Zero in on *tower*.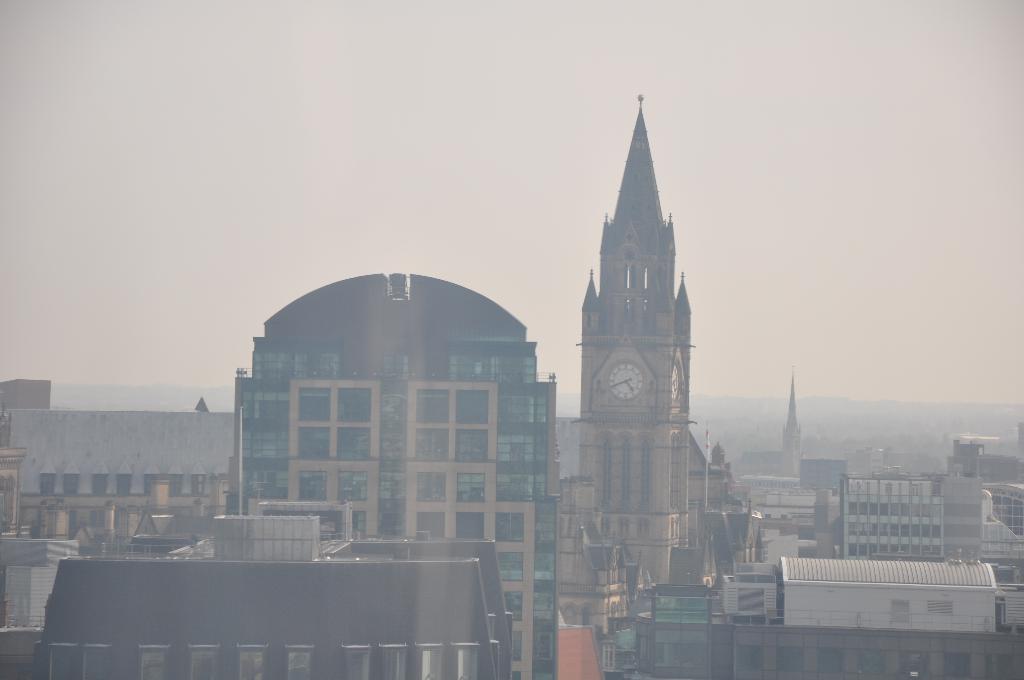
Zeroed in: [x1=572, y1=95, x2=698, y2=588].
